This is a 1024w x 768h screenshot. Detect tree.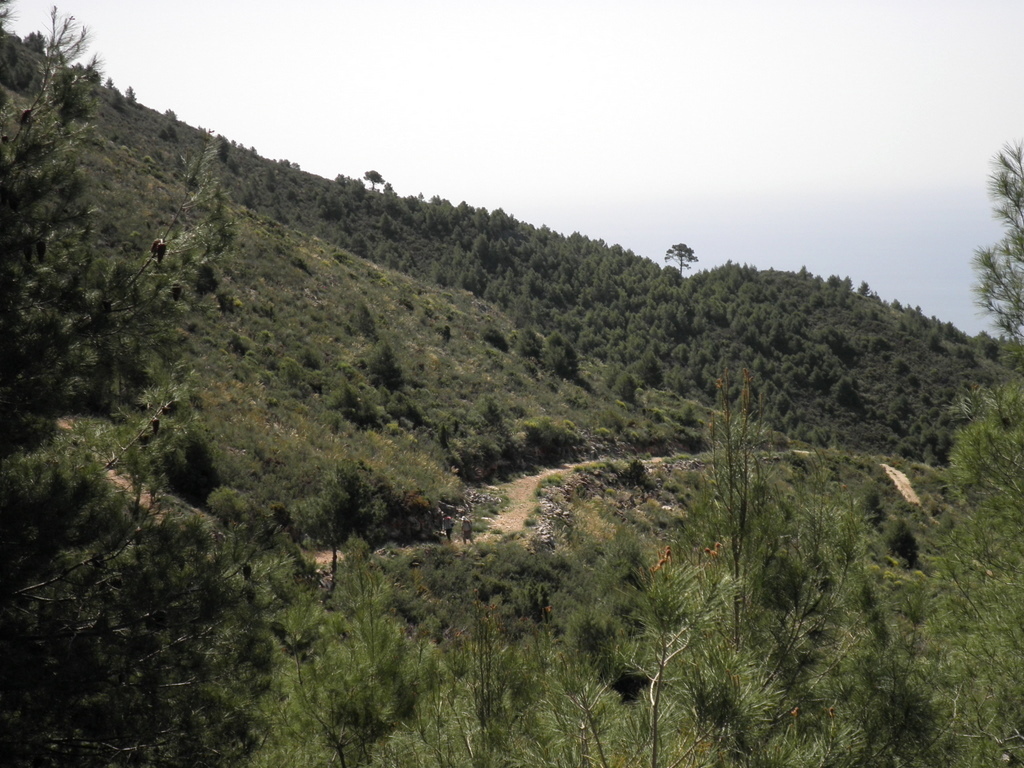
box=[512, 322, 543, 357].
